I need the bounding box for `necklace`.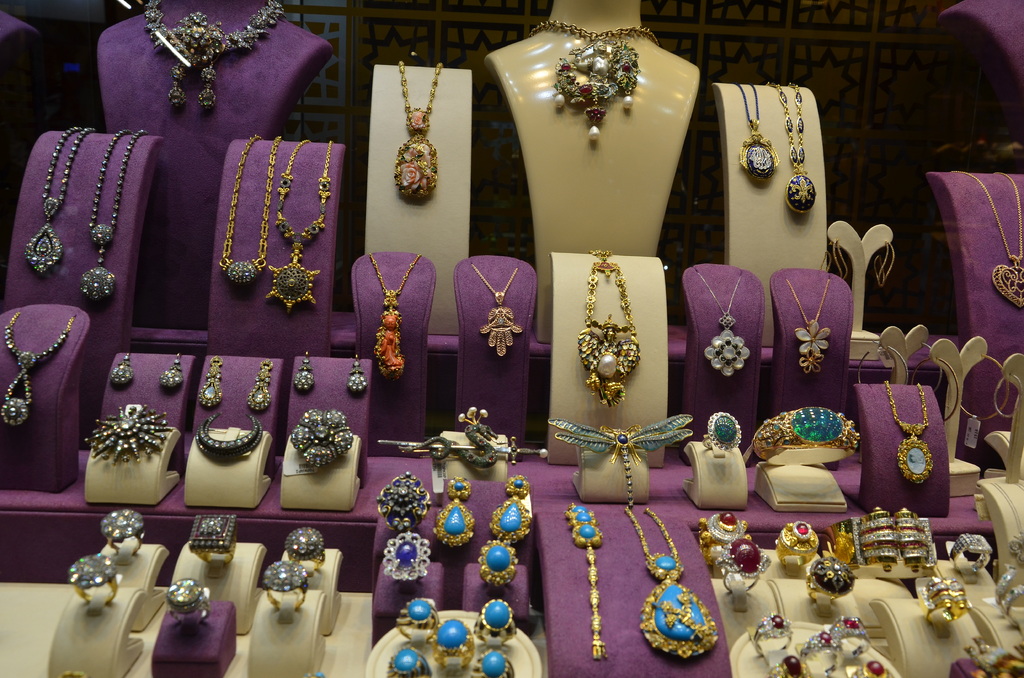
Here it is: (x1=882, y1=381, x2=922, y2=485).
